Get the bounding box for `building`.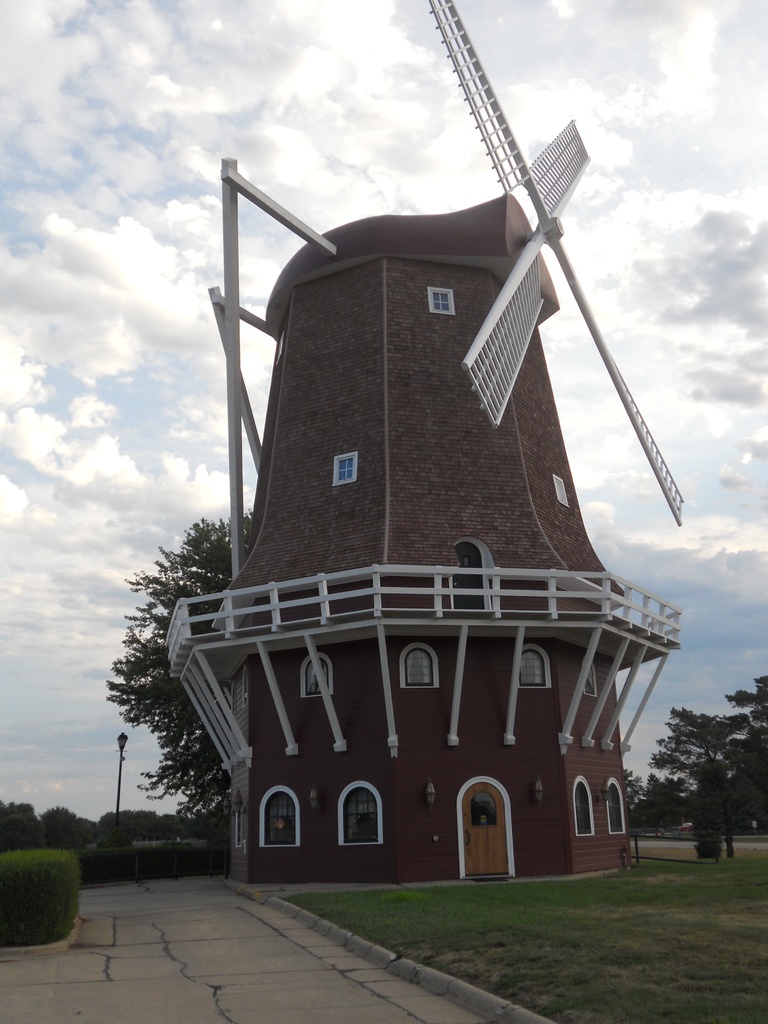
164:190:683:884.
